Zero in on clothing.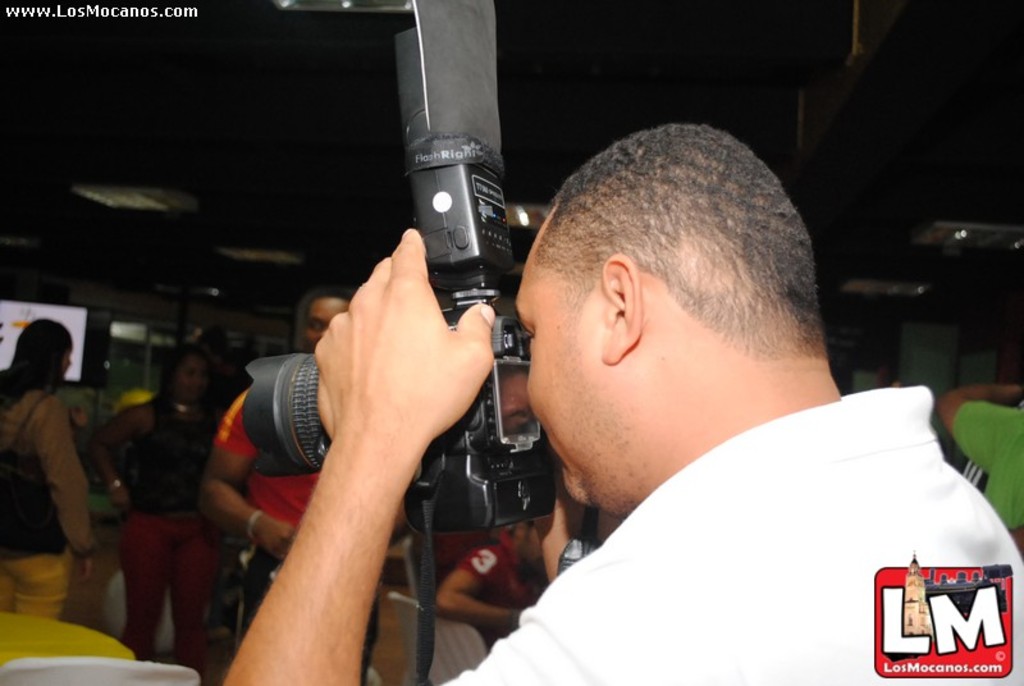
Zeroed in: {"x1": 436, "y1": 383, "x2": 1023, "y2": 685}.
